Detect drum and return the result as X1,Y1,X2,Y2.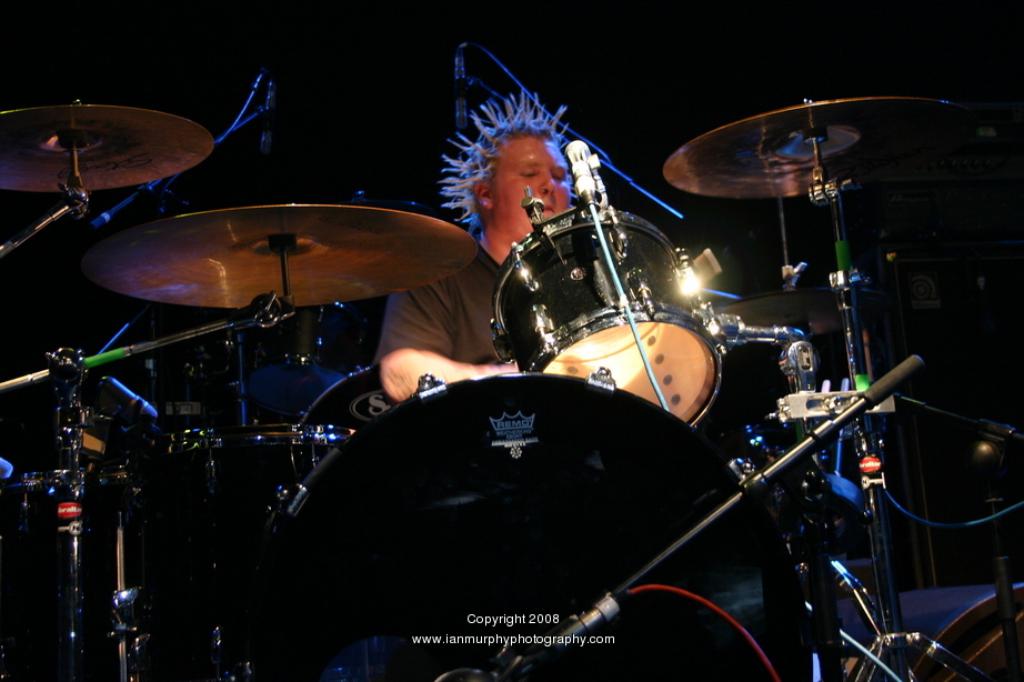
488,210,739,423.
